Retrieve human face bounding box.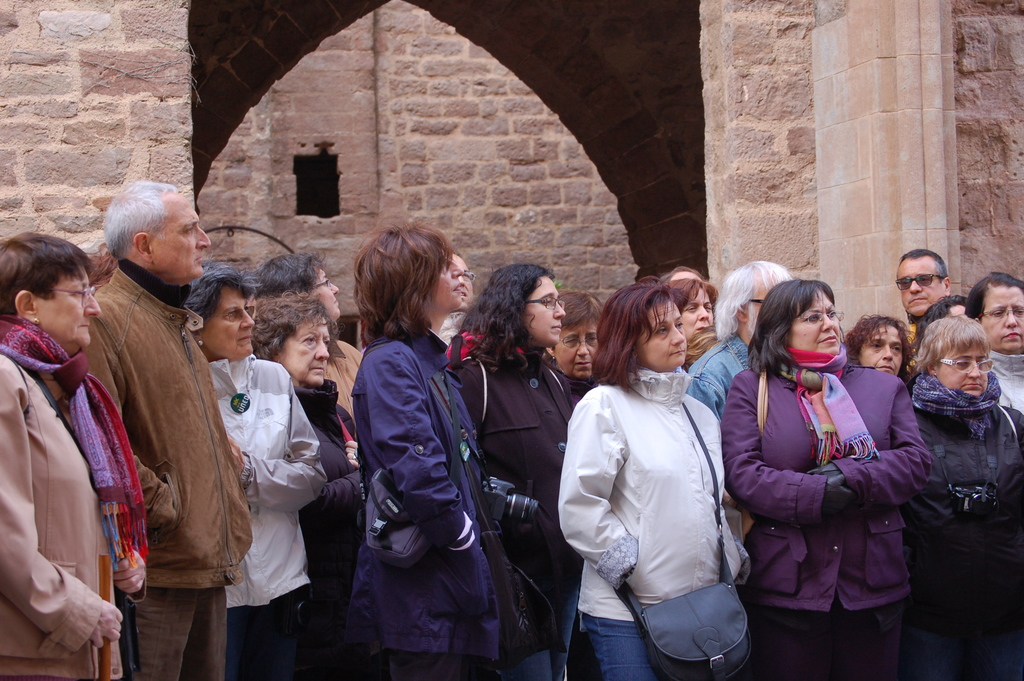
Bounding box: <box>857,325,899,380</box>.
